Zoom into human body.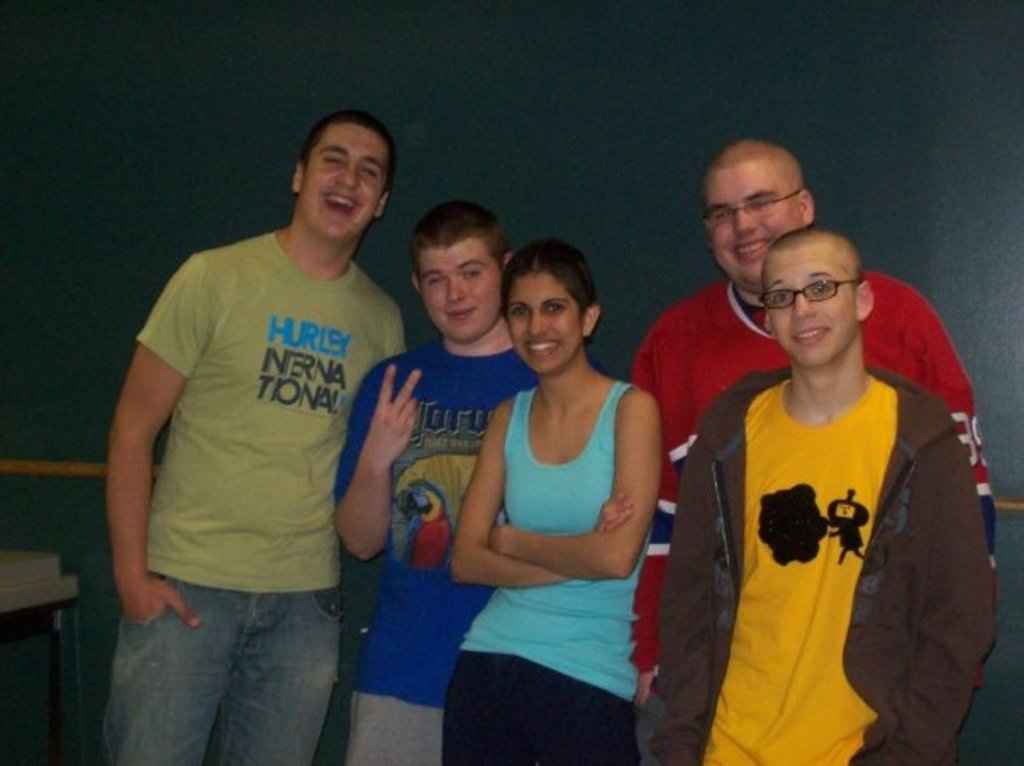
Zoom target: 100:98:417:764.
